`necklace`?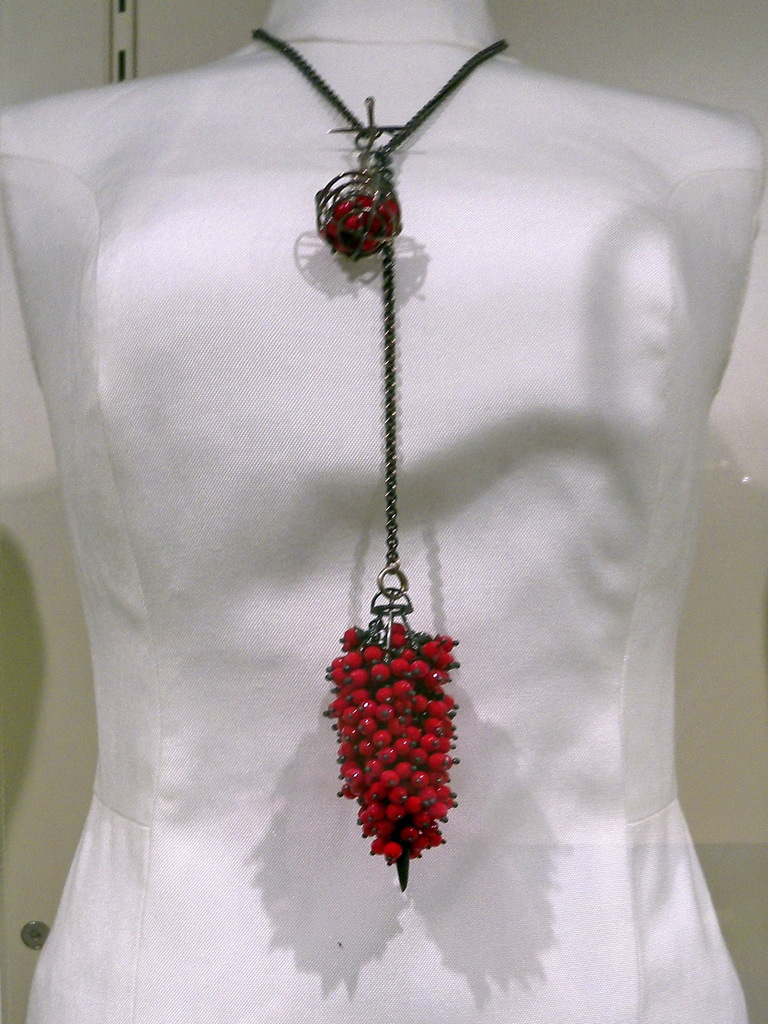
region(248, 32, 505, 892)
